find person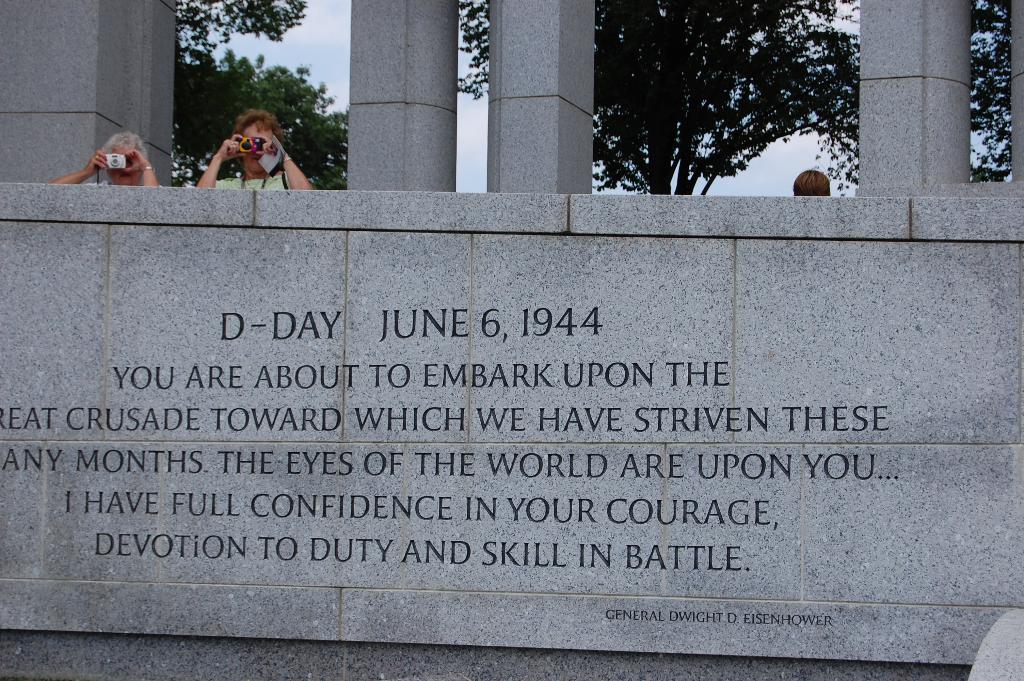
bbox=(54, 132, 167, 188)
